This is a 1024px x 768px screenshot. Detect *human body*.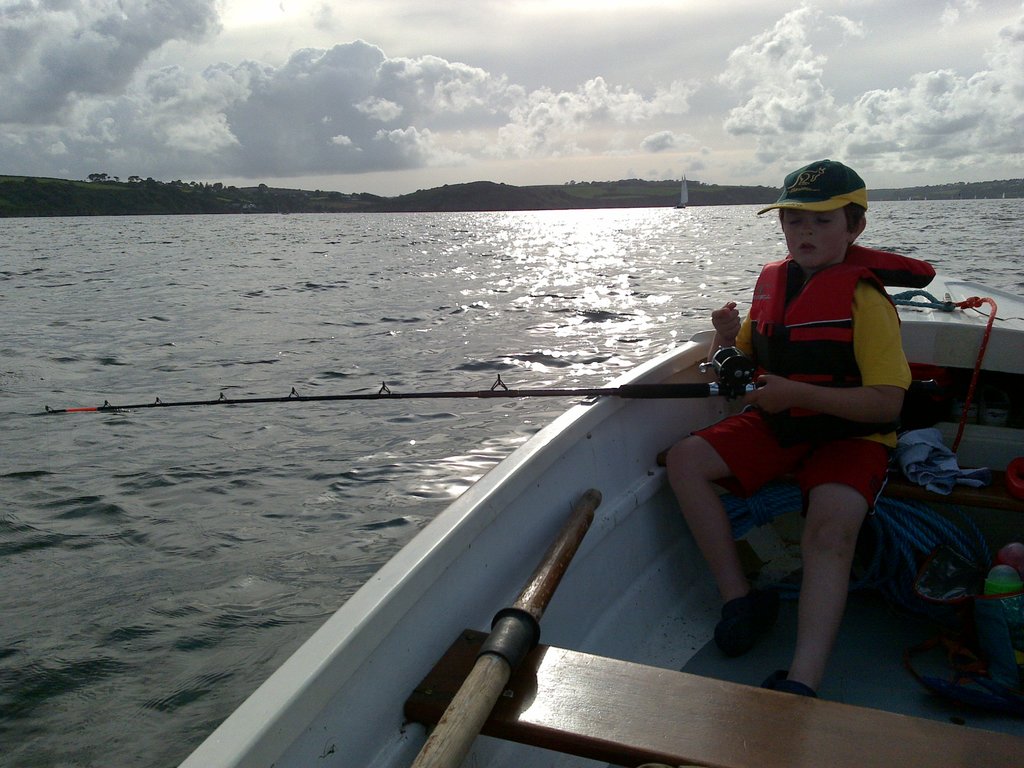
666, 173, 922, 692.
